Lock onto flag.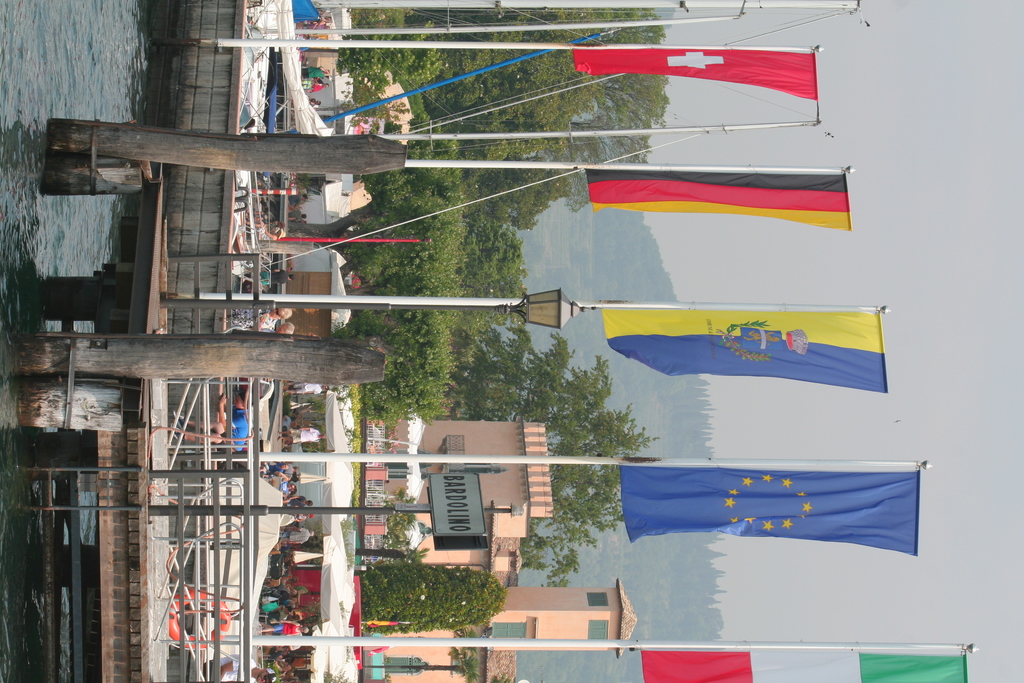
Locked: region(364, 646, 386, 658).
